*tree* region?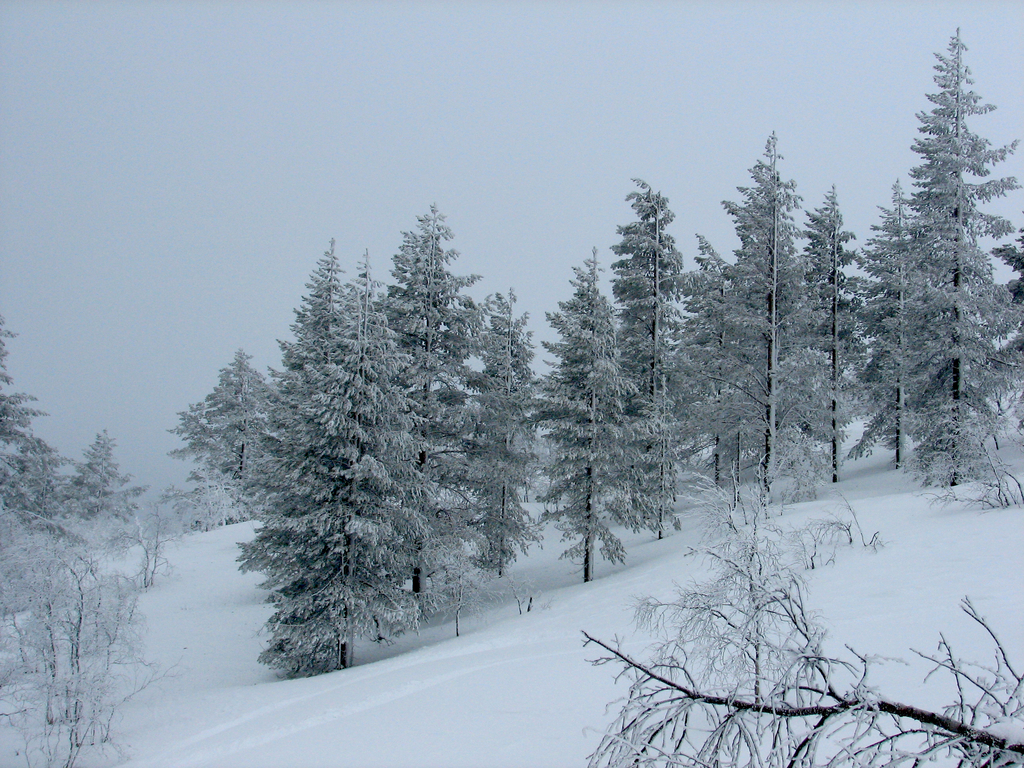
box(0, 309, 80, 538)
